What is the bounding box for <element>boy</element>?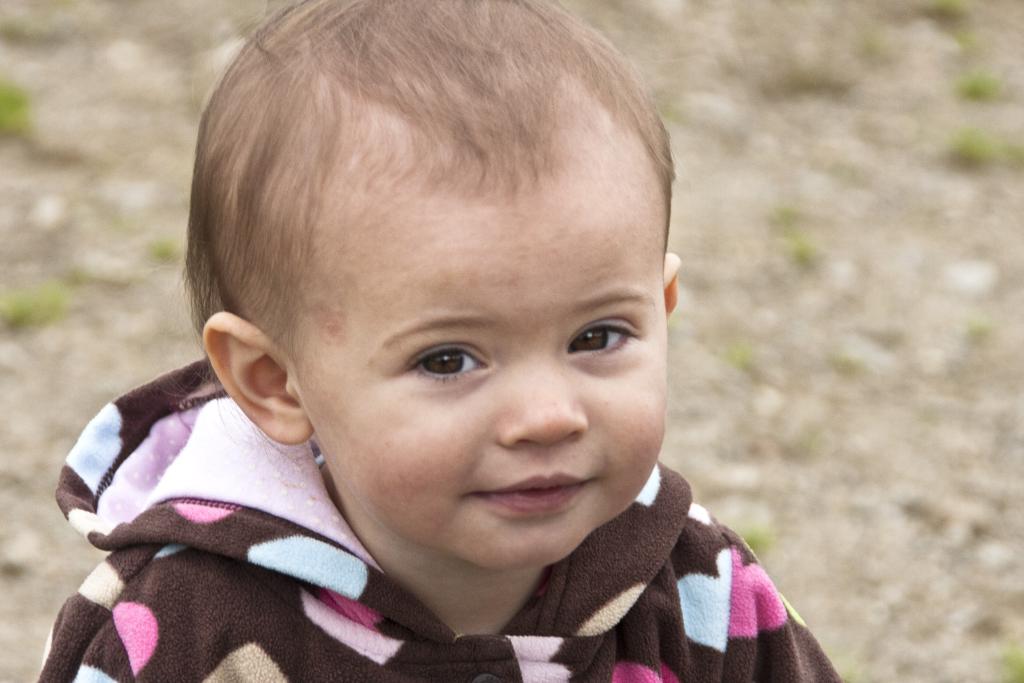
Rect(65, 0, 813, 680).
